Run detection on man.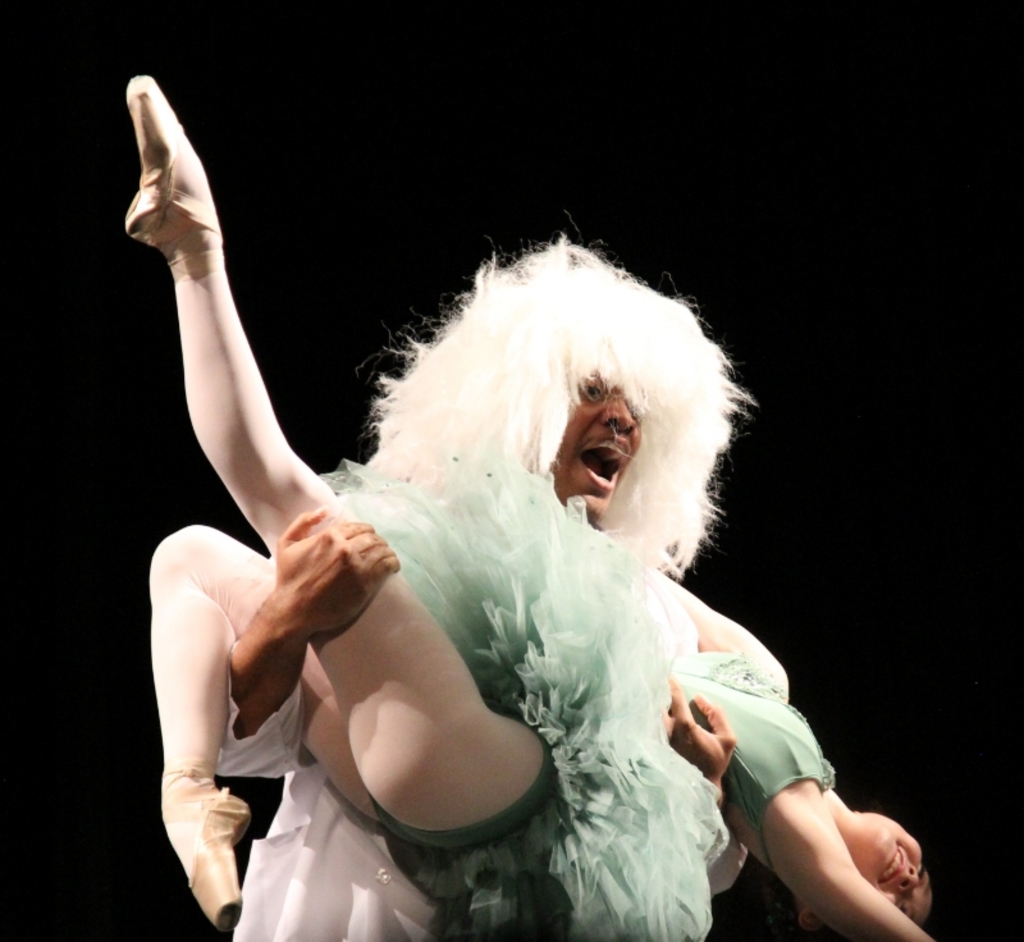
Result: bbox=[228, 232, 768, 941].
